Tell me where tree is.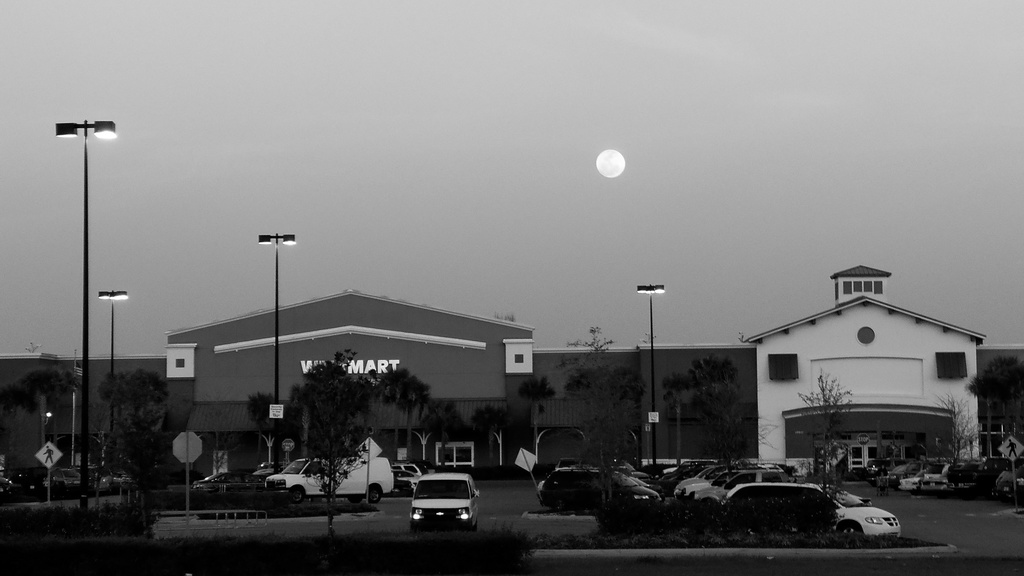
tree is at [435, 397, 467, 441].
